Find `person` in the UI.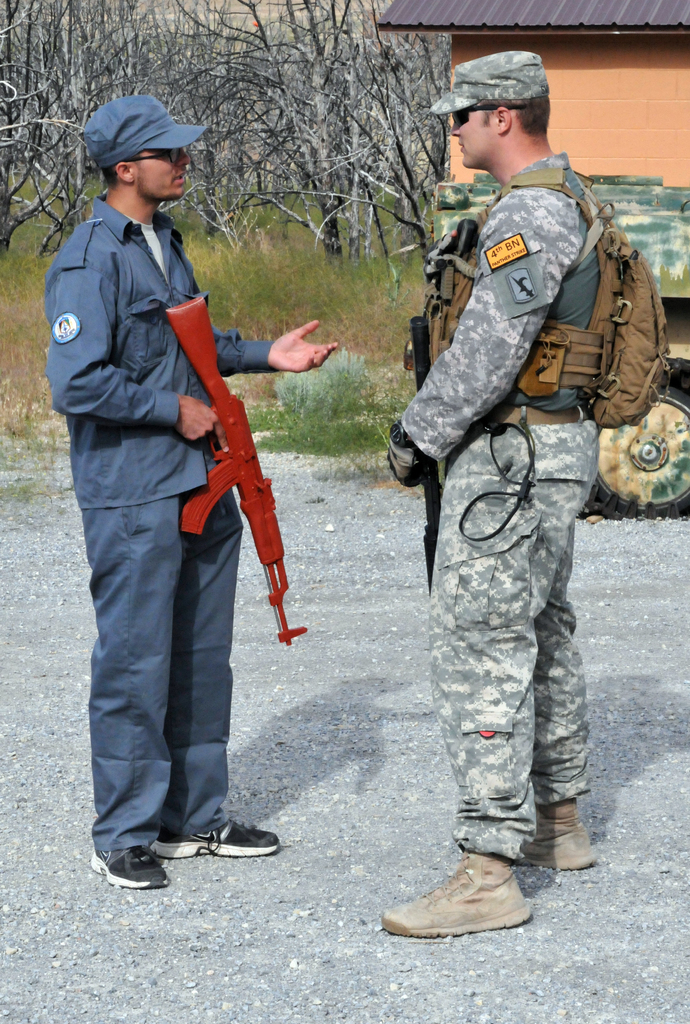
UI element at 39,92,345,899.
